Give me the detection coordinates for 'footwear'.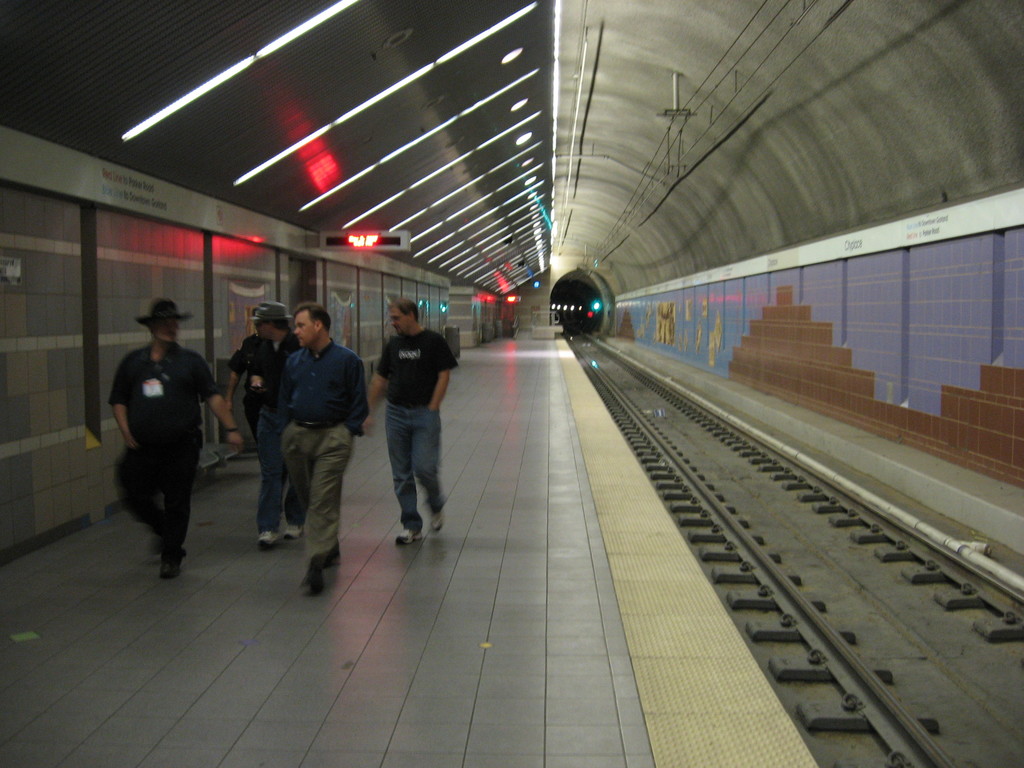
{"x1": 300, "y1": 556, "x2": 324, "y2": 593}.
